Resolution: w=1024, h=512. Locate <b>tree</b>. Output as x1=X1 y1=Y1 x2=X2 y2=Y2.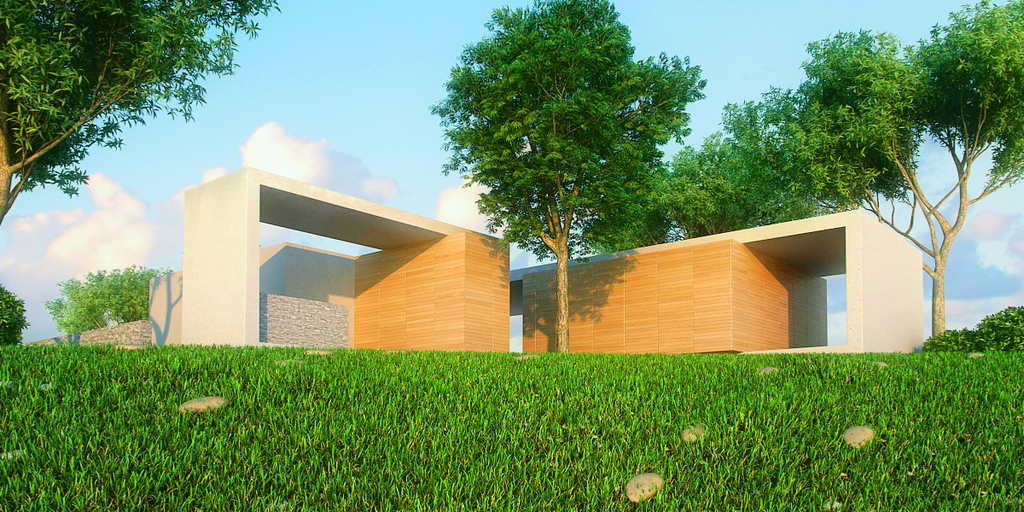
x1=864 y1=0 x2=1023 y2=402.
